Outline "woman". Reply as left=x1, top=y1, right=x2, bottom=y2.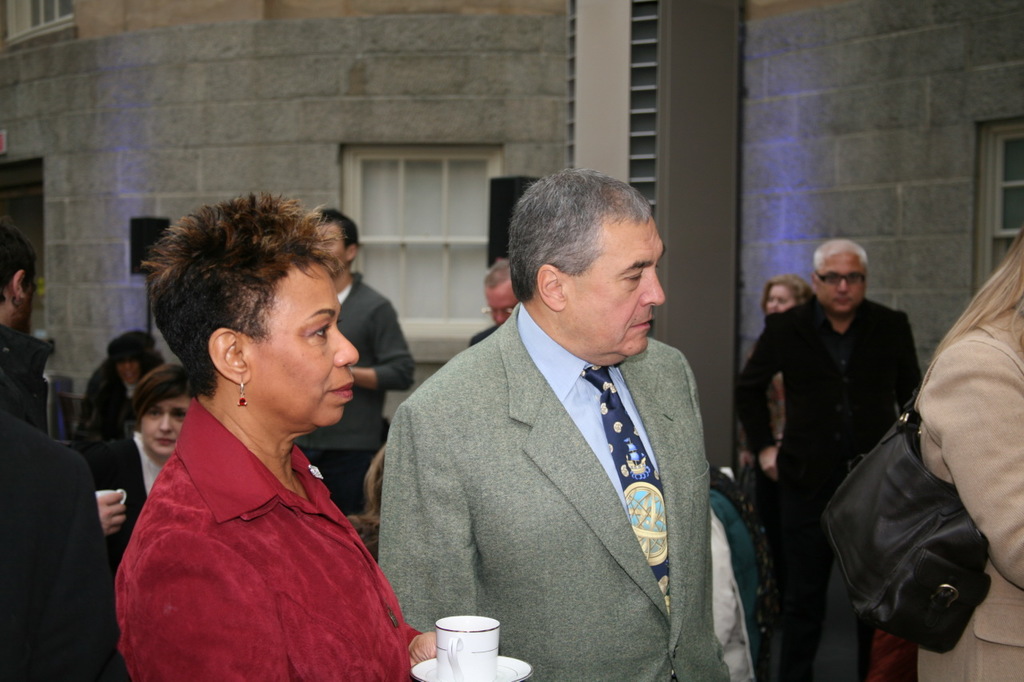
left=100, top=201, right=431, bottom=678.
